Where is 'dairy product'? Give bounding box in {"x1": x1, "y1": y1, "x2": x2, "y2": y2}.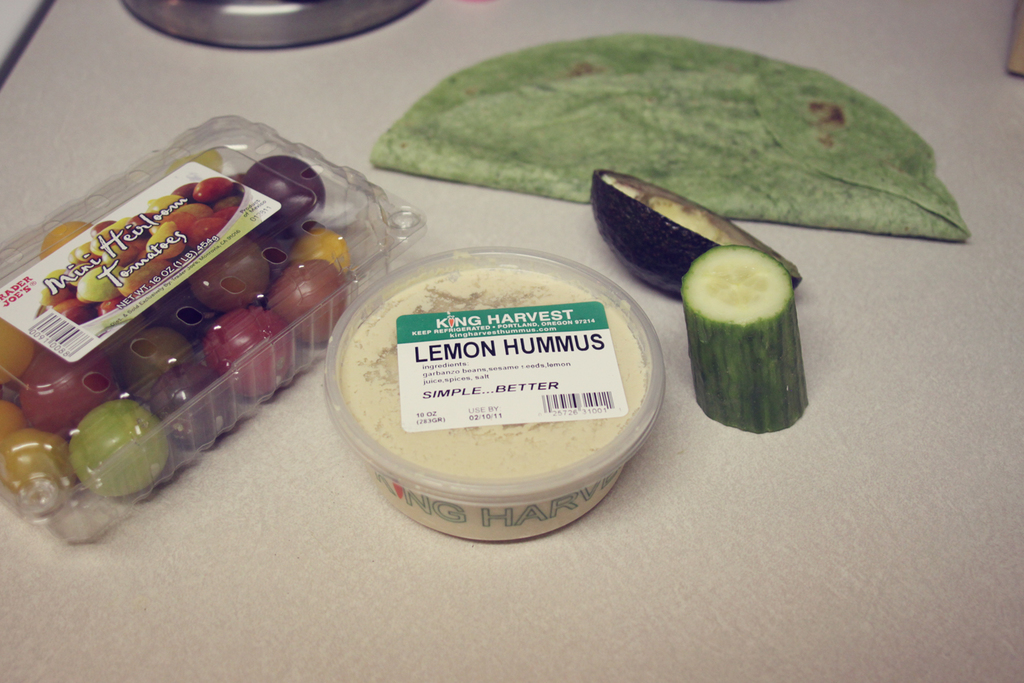
{"x1": 339, "y1": 271, "x2": 636, "y2": 476}.
